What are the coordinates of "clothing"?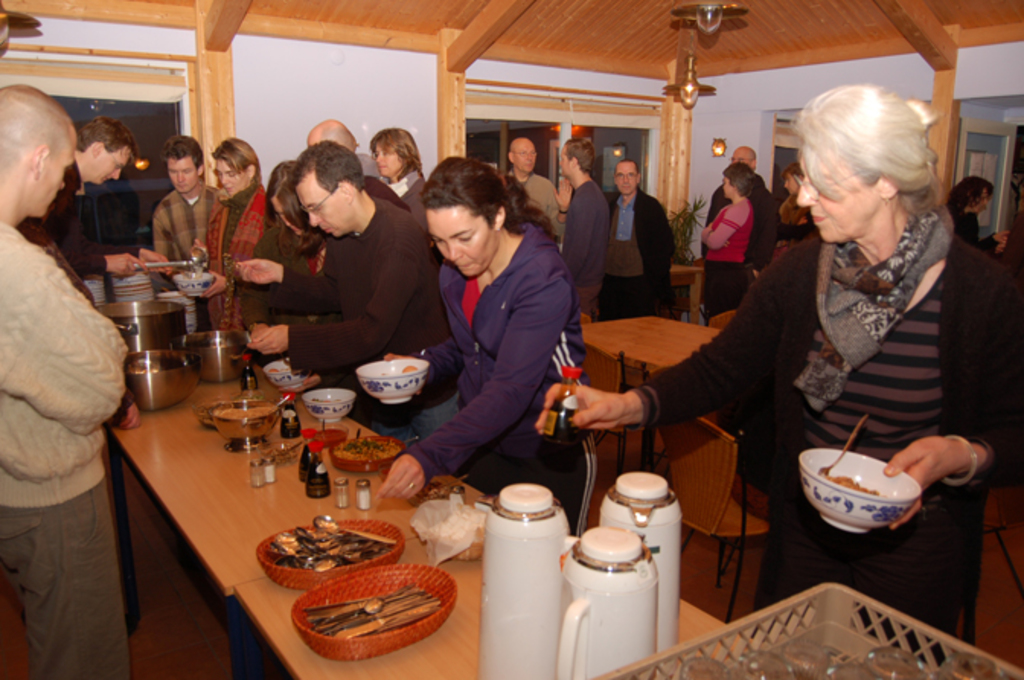
region(504, 168, 562, 244).
